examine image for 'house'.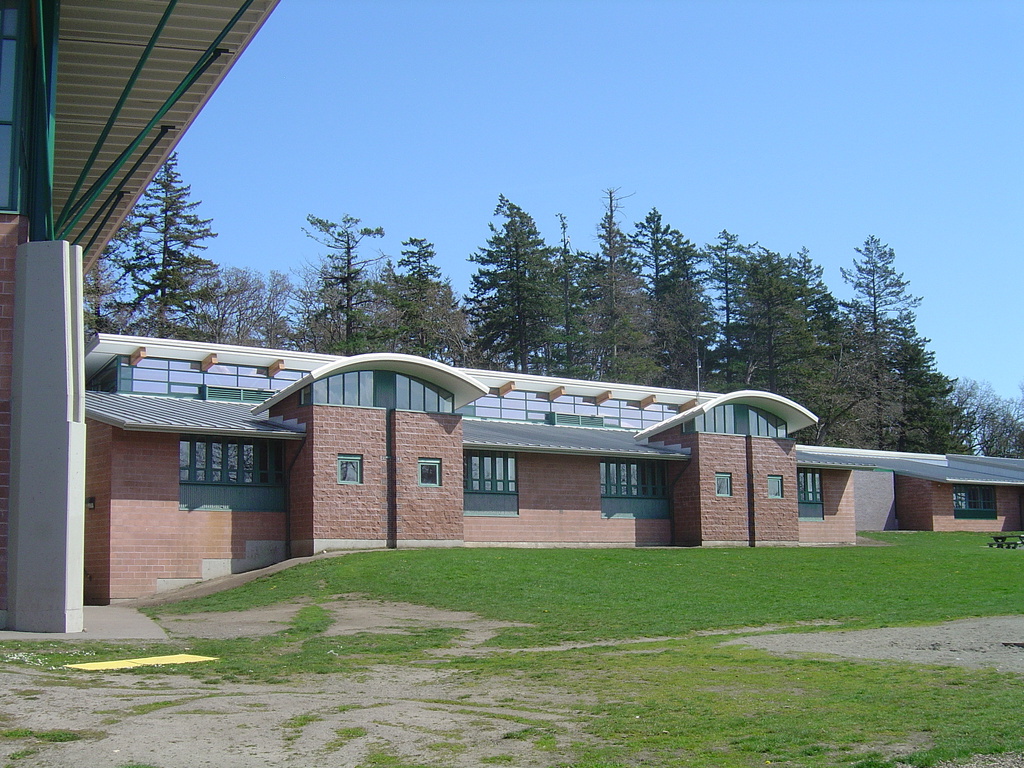
Examination result: 0/0/285/642.
